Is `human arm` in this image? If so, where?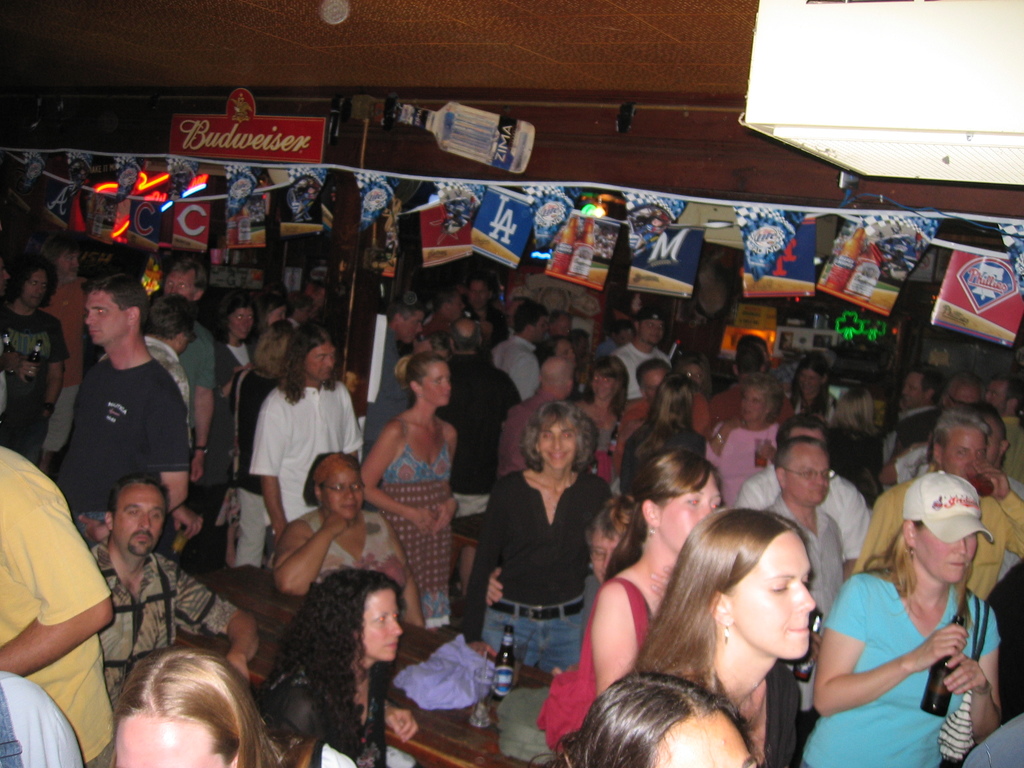
Yes, at Rect(273, 525, 349, 595).
